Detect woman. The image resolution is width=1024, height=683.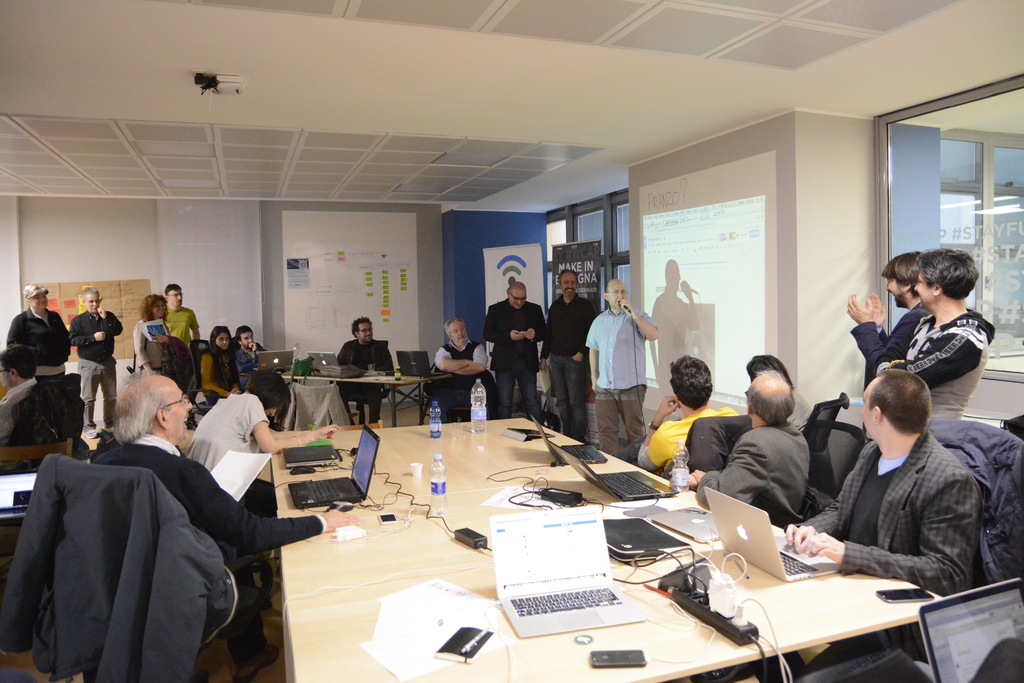
5:279:68:383.
